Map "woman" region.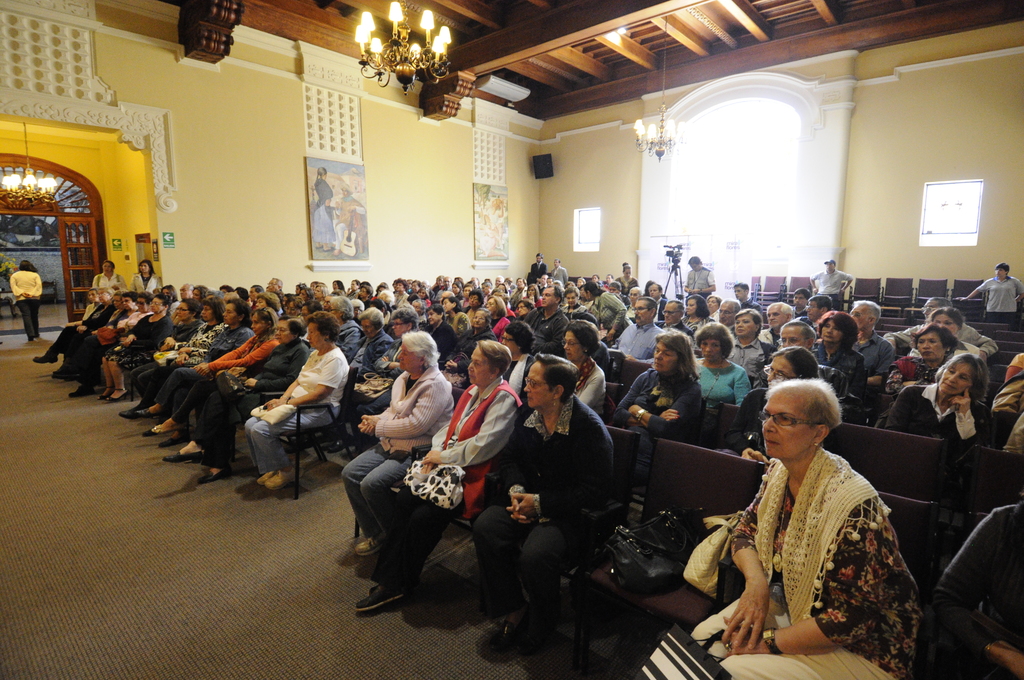
Mapped to box(471, 351, 618, 656).
